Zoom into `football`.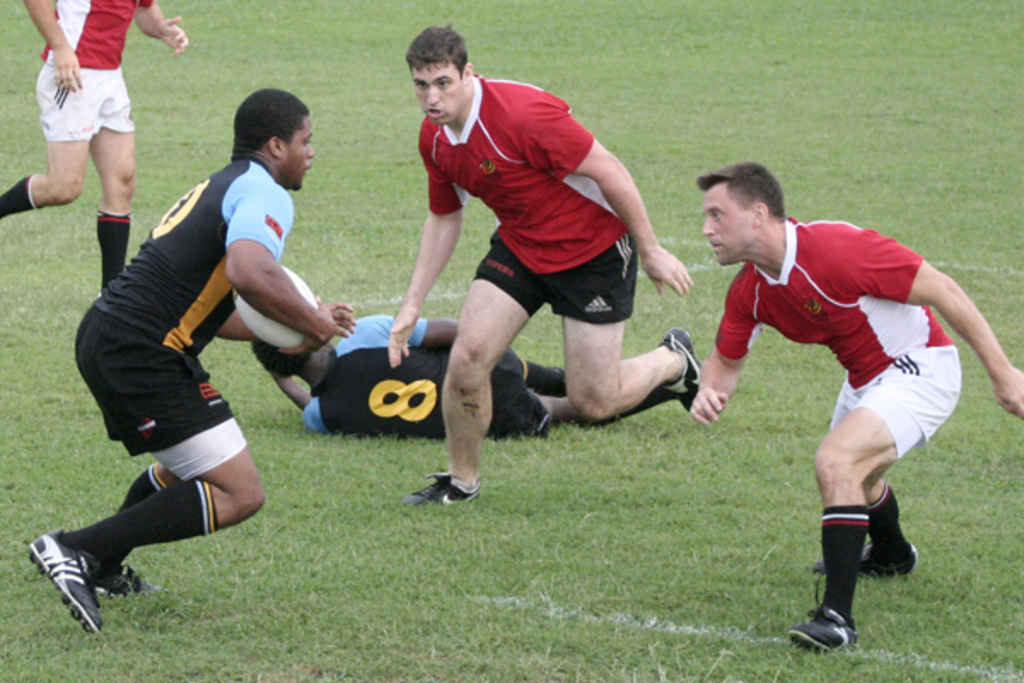
Zoom target: [left=232, top=263, right=321, bottom=347].
